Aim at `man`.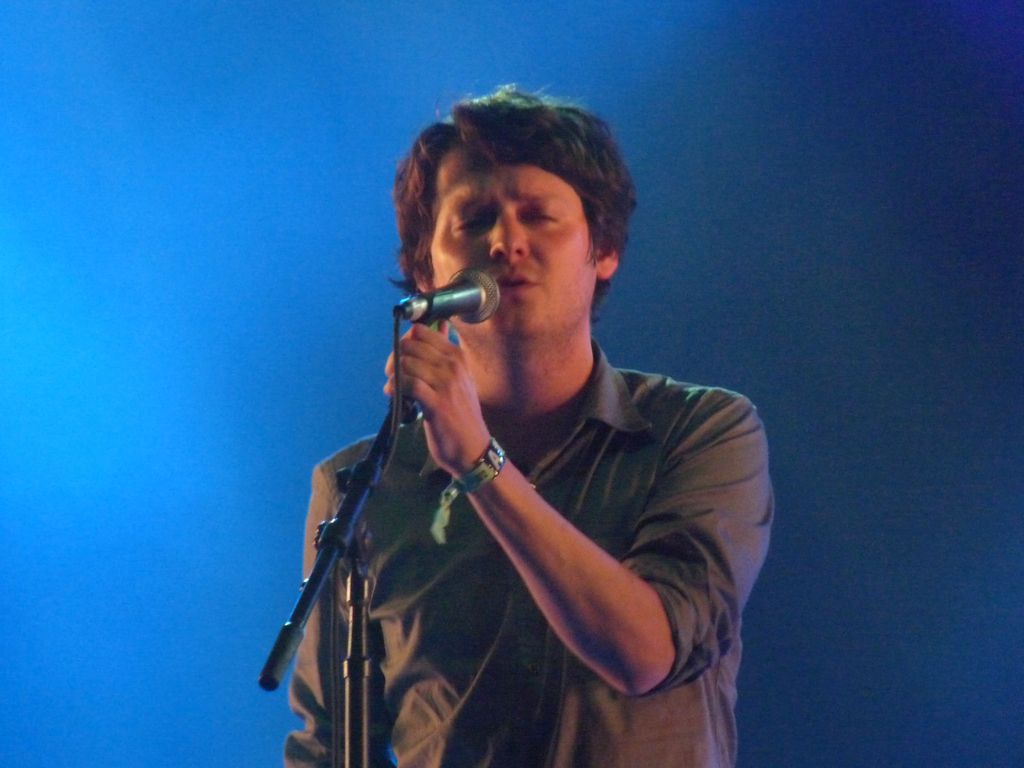
Aimed at [248,105,785,765].
